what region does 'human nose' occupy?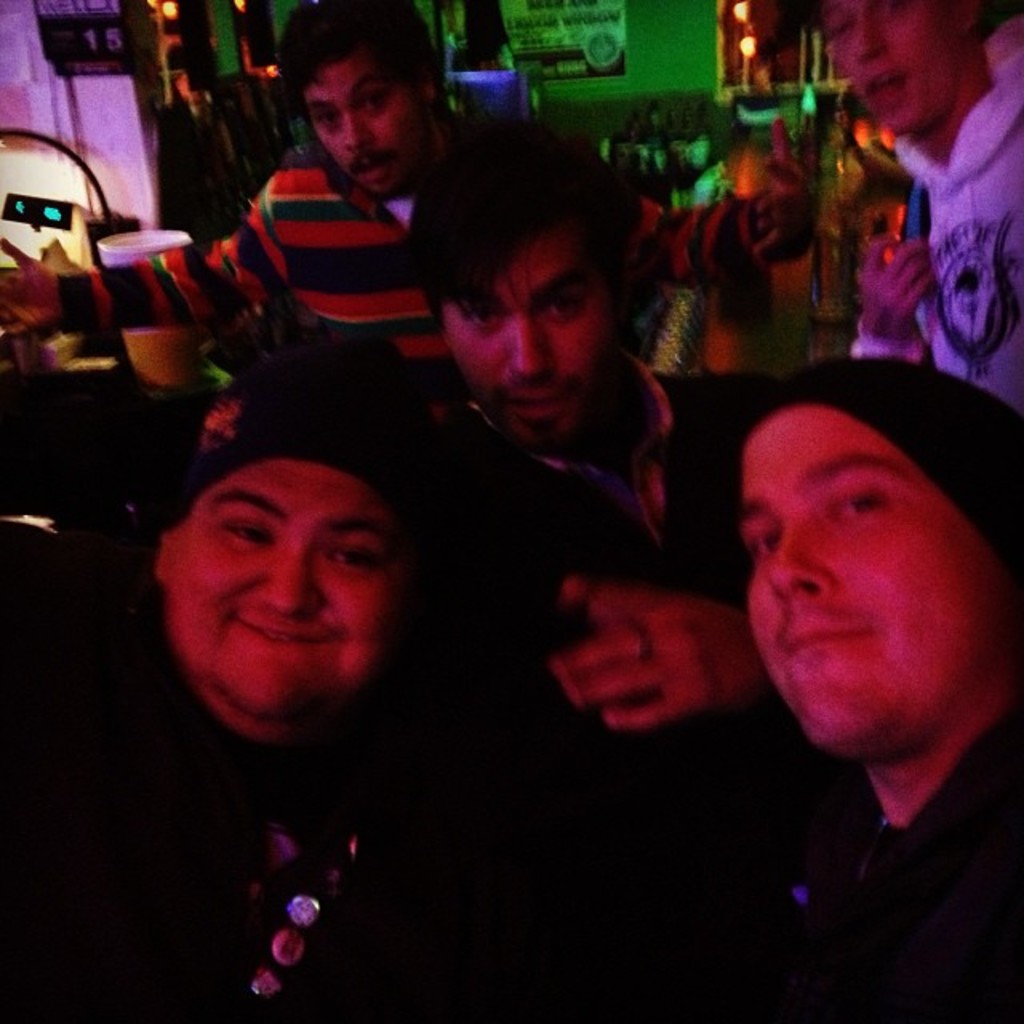
l=501, t=310, r=546, b=373.
